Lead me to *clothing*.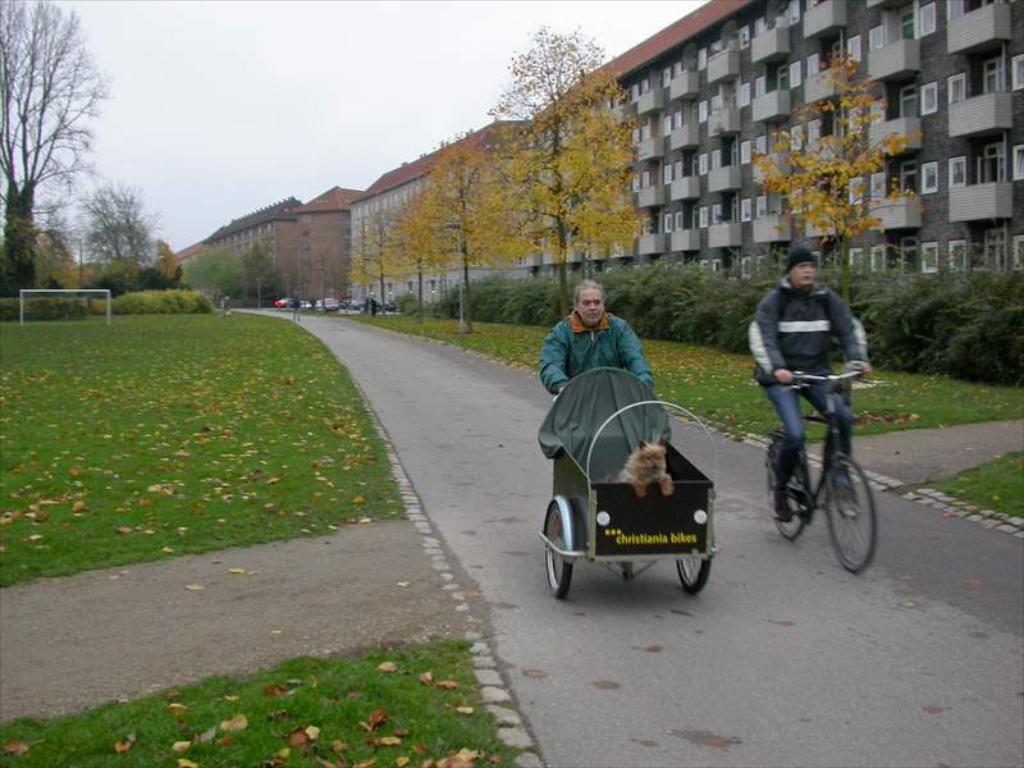
Lead to locate(535, 335, 658, 389).
